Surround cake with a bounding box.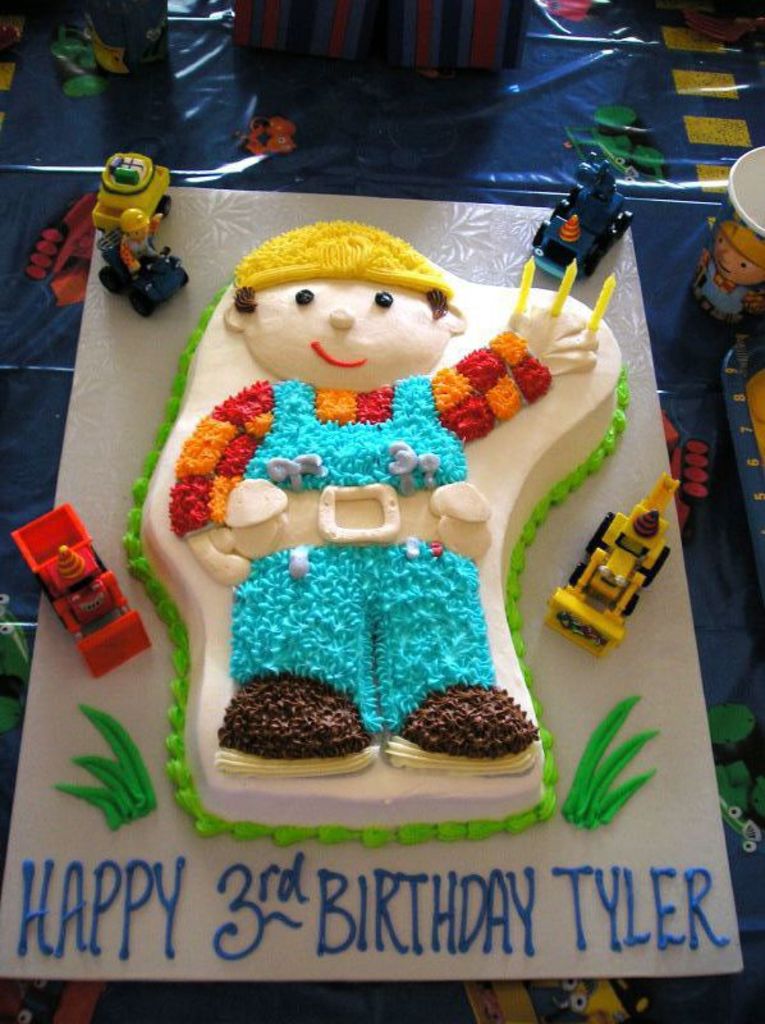
128:218:627:846.
